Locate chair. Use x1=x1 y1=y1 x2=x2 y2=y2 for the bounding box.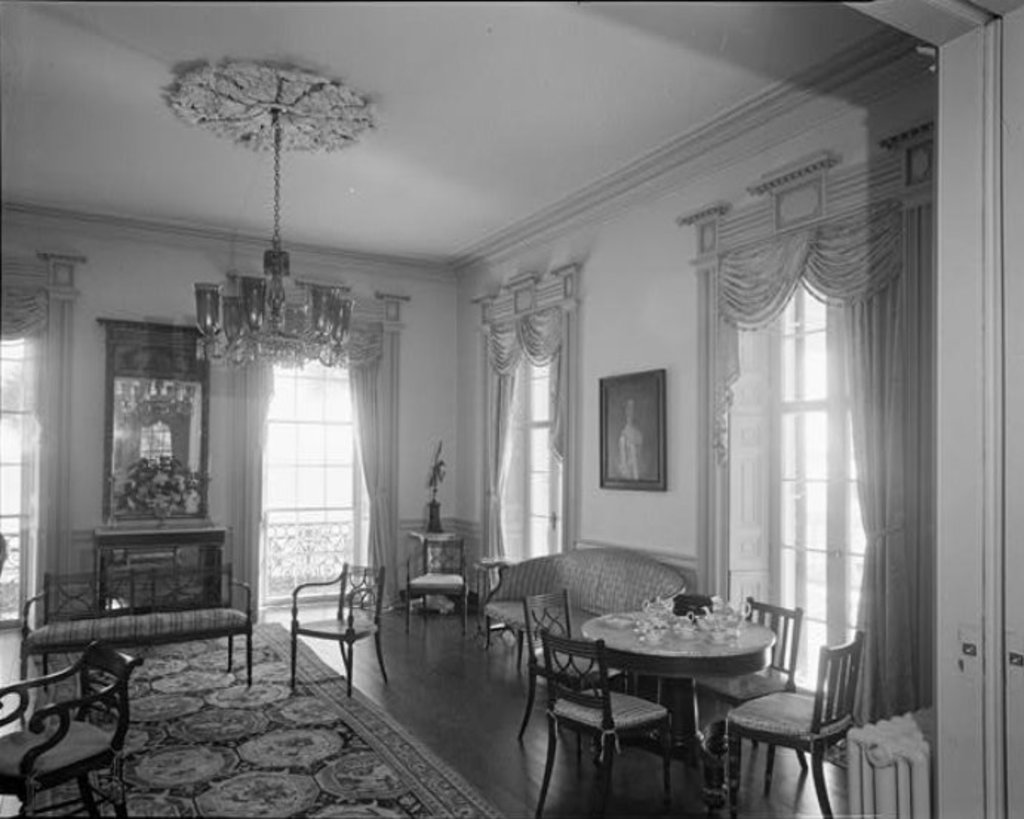
x1=731 y1=665 x2=854 y2=807.
